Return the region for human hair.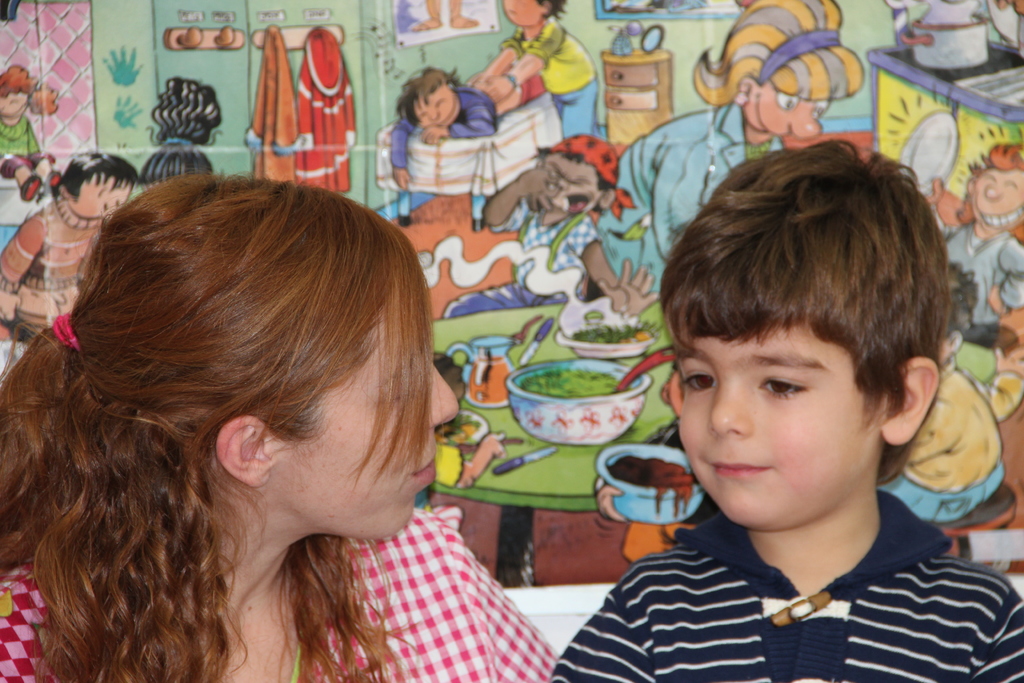
left=0, top=172, right=437, bottom=627.
